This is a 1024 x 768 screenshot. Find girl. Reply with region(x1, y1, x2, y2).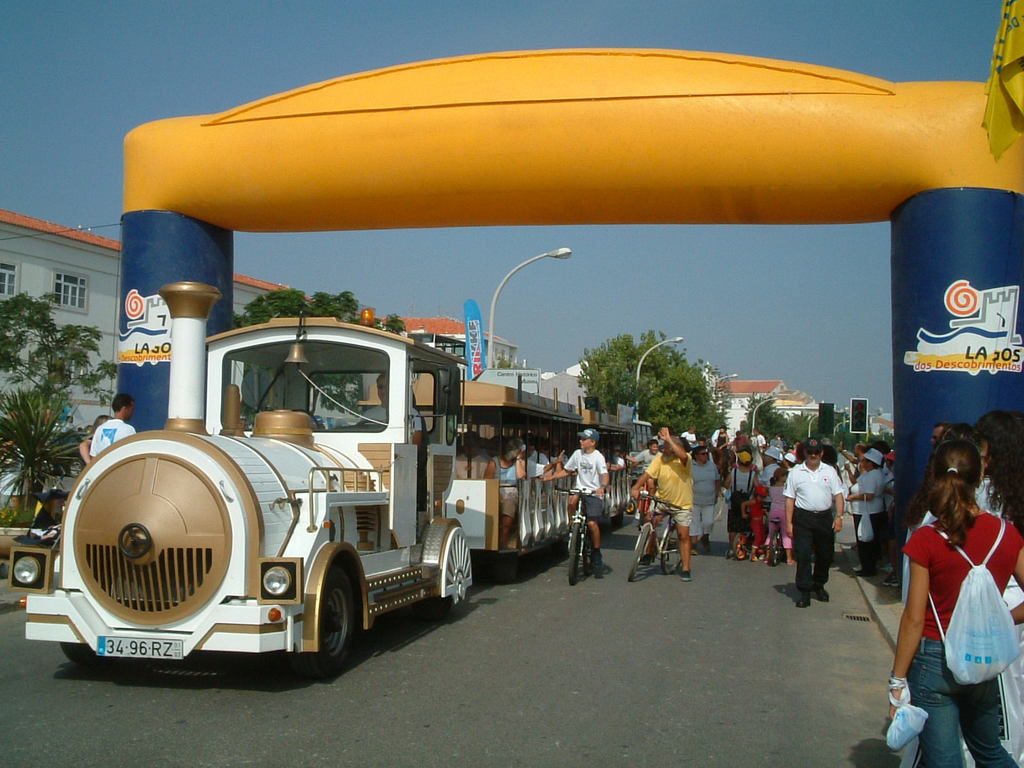
region(766, 468, 791, 566).
